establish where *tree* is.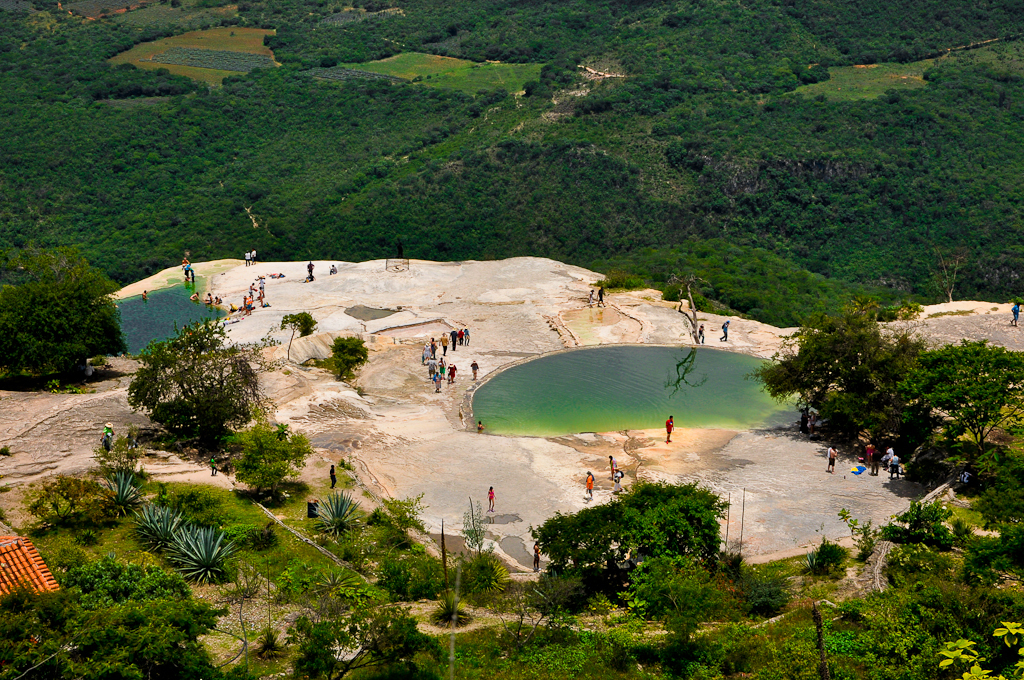
Established at [left=974, top=457, right=1023, bottom=571].
